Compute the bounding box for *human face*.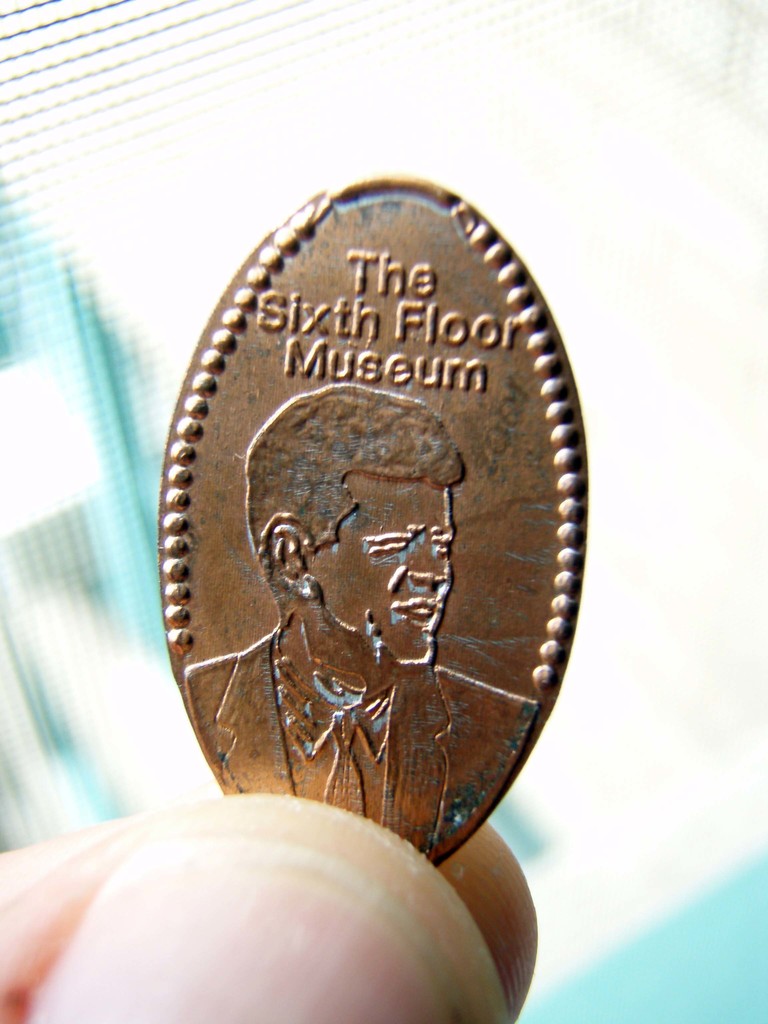
region(312, 480, 459, 668).
